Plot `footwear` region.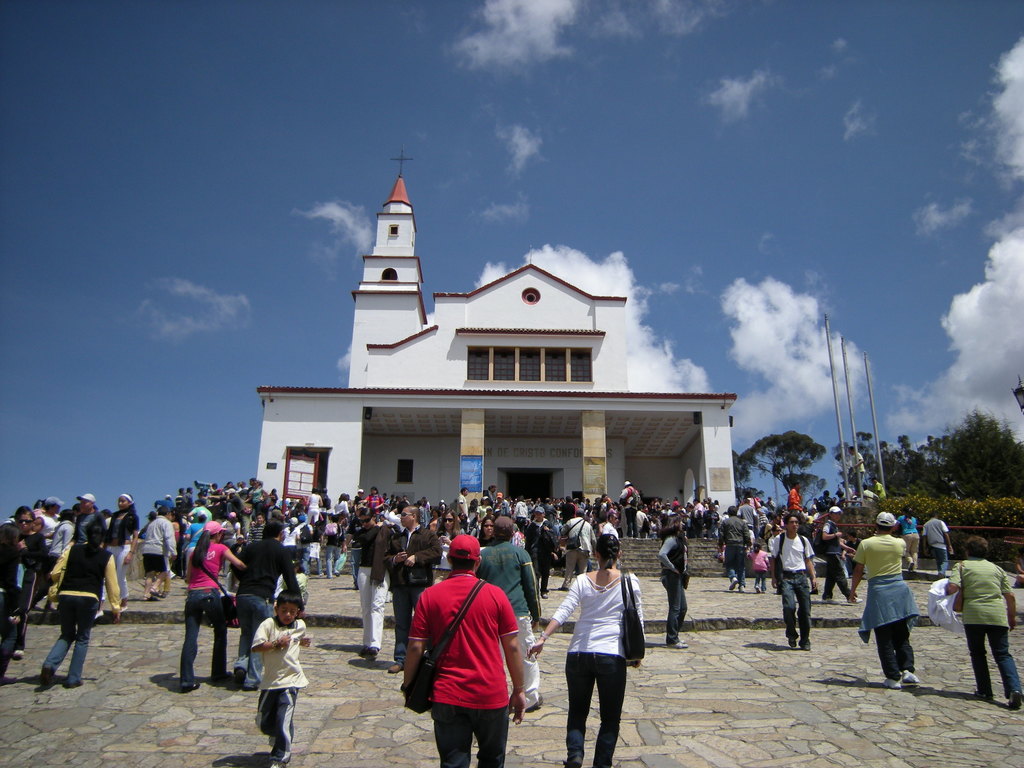
Plotted at <bbox>543, 589, 548, 598</bbox>.
